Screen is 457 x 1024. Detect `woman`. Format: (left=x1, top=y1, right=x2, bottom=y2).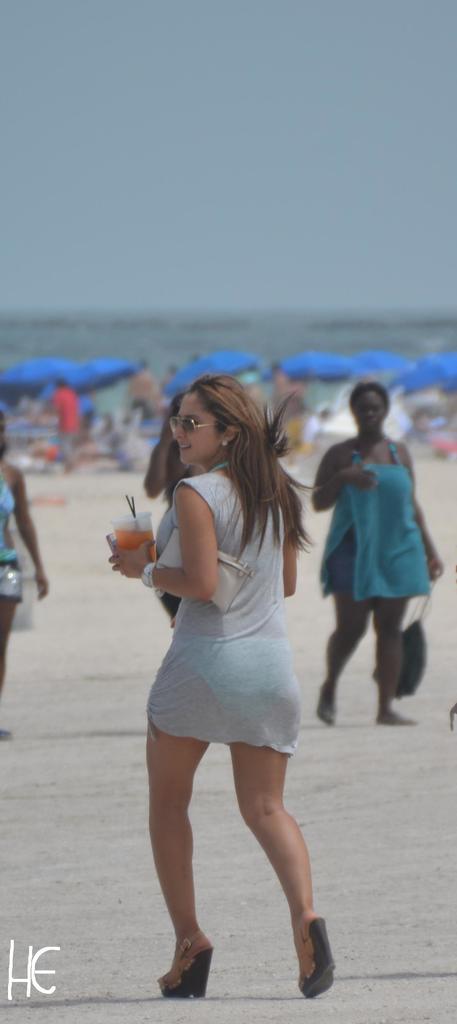
(left=111, top=370, right=324, bottom=888).
